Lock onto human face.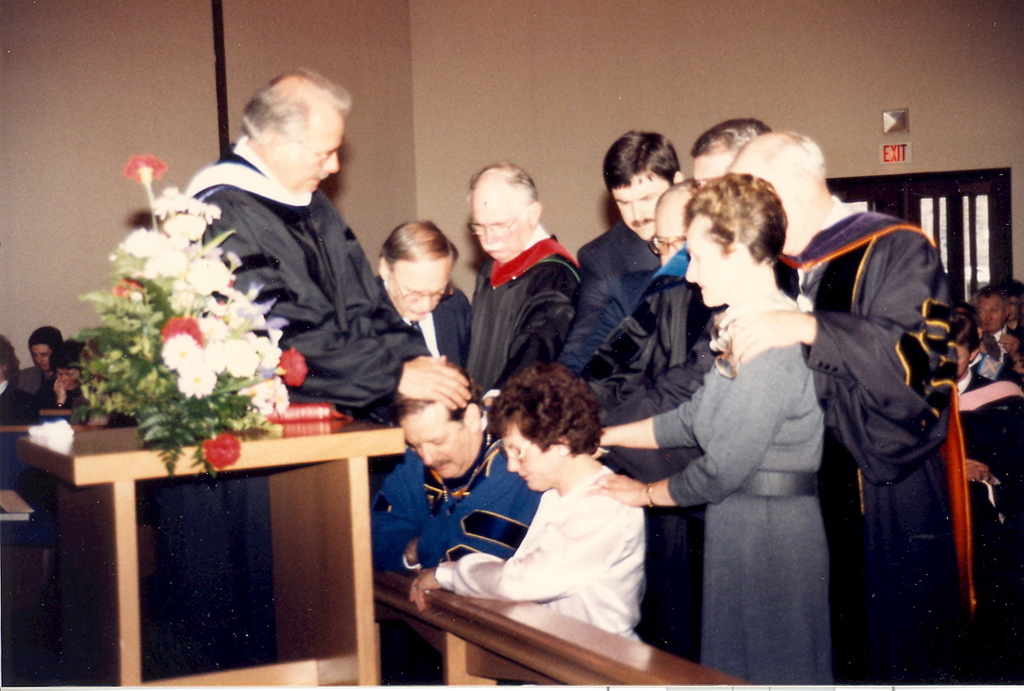
Locked: x1=32 y1=343 x2=49 y2=370.
